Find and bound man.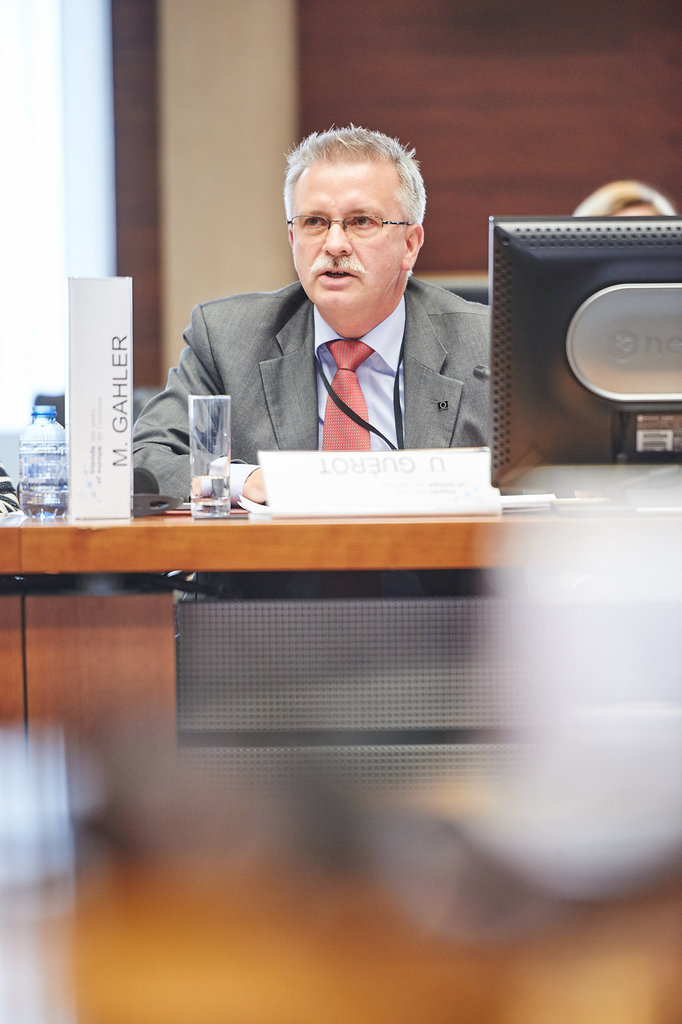
Bound: 143:132:541:487.
